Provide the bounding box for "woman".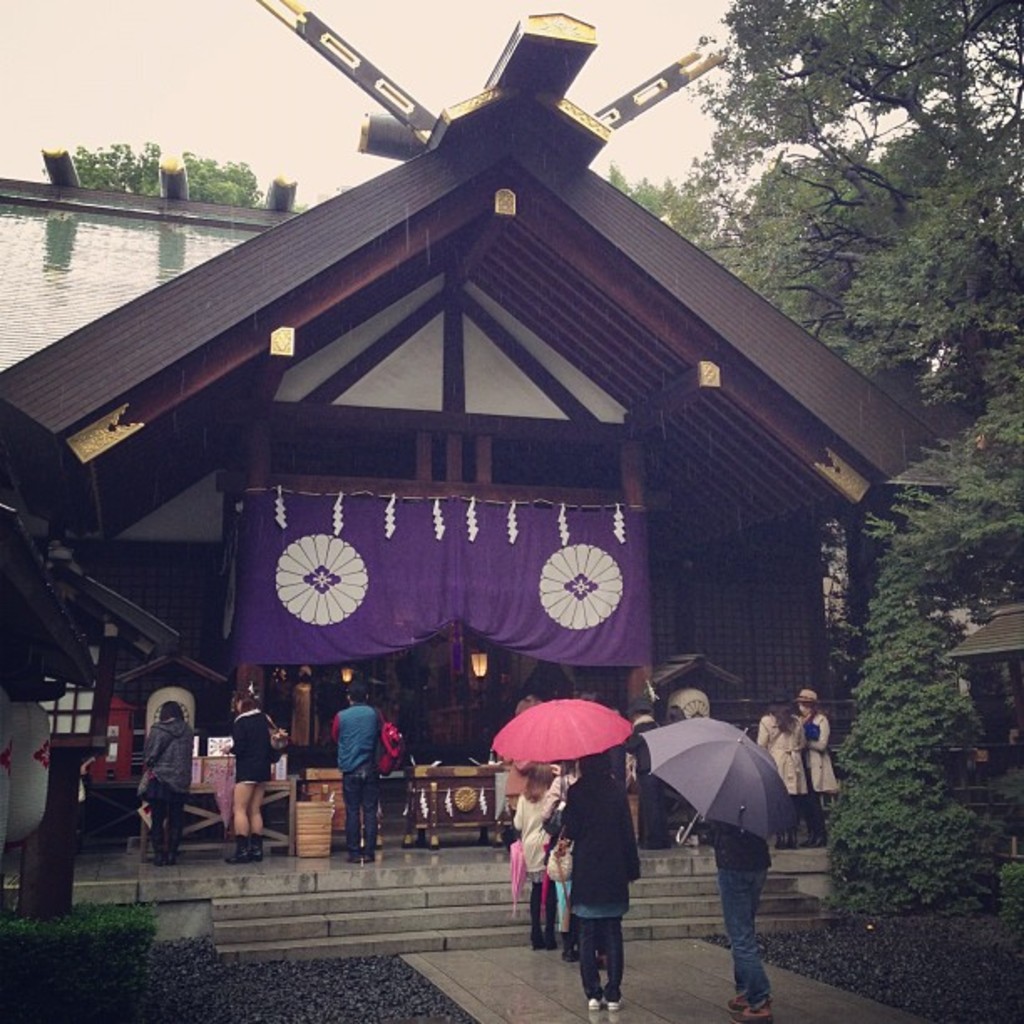
locate(507, 698, 653, 999).
